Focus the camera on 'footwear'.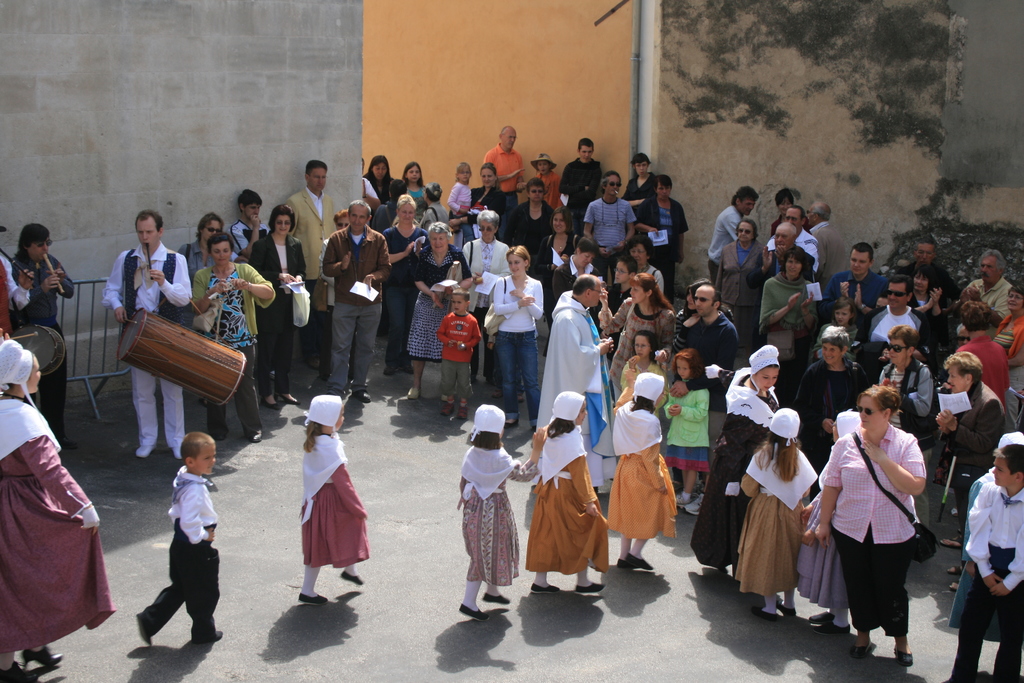
Focus region: rect(353, 390, 372, 402).
